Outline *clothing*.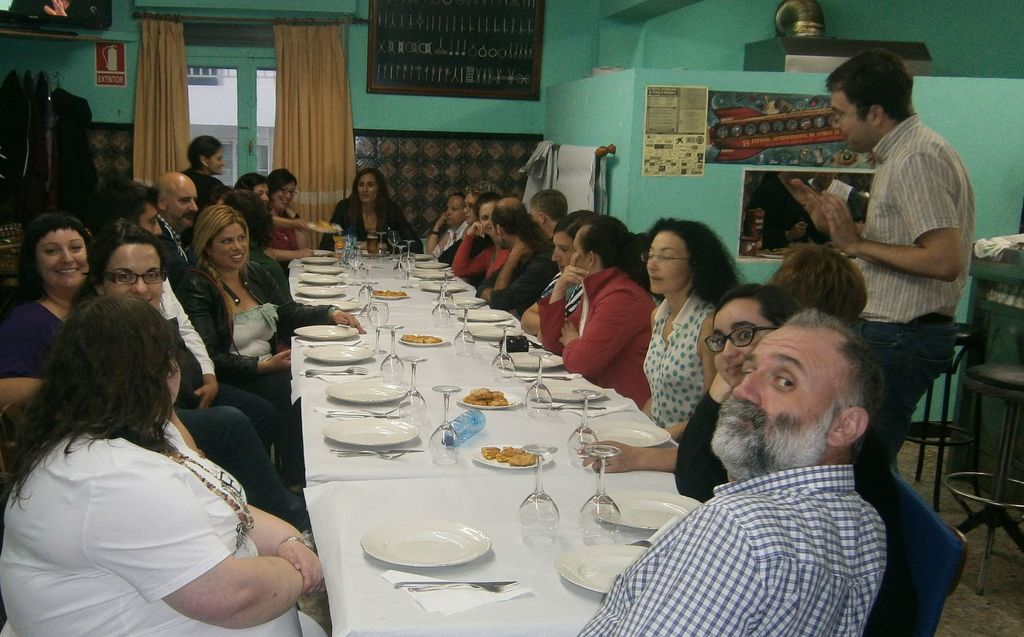
Outline: 495/237/552/313.
